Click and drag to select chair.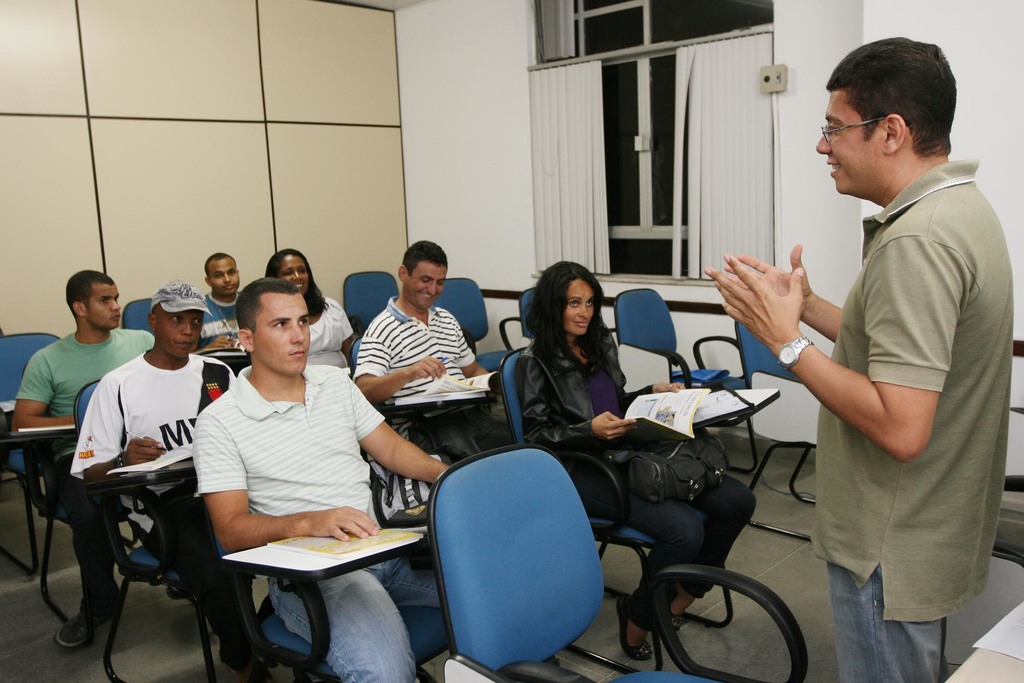
Selection: x1=348, y1=331, x2=515, y2=556.
